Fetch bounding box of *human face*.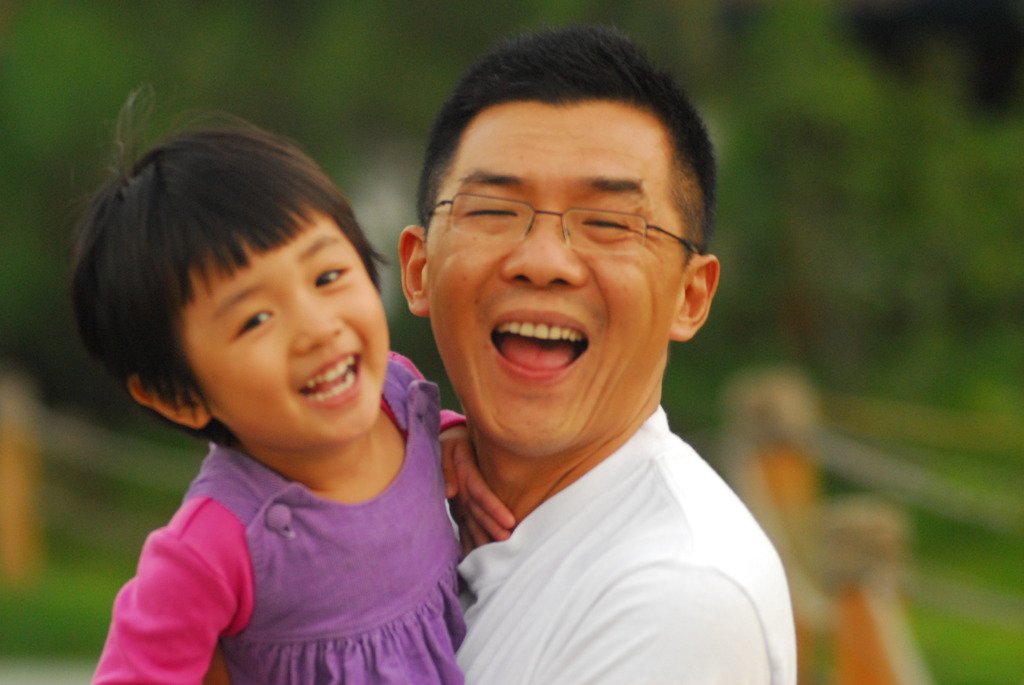
Bbox: 195,210,387,436.
